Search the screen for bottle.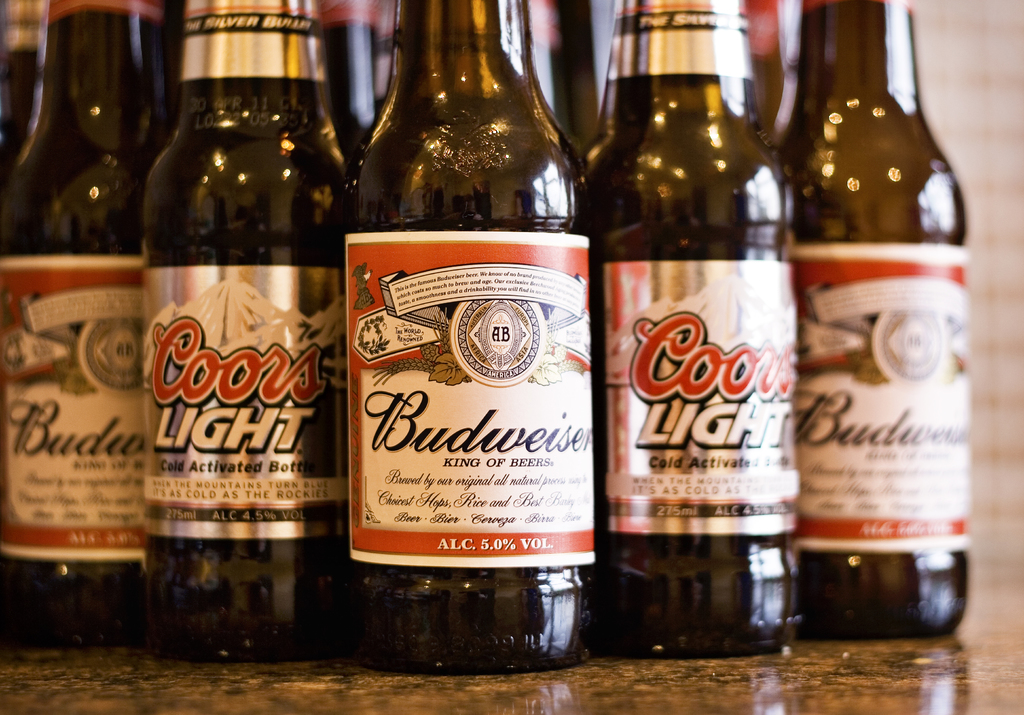
Found at {"left": 126, "top": 3, "right": 335, "bottom": 638}.
